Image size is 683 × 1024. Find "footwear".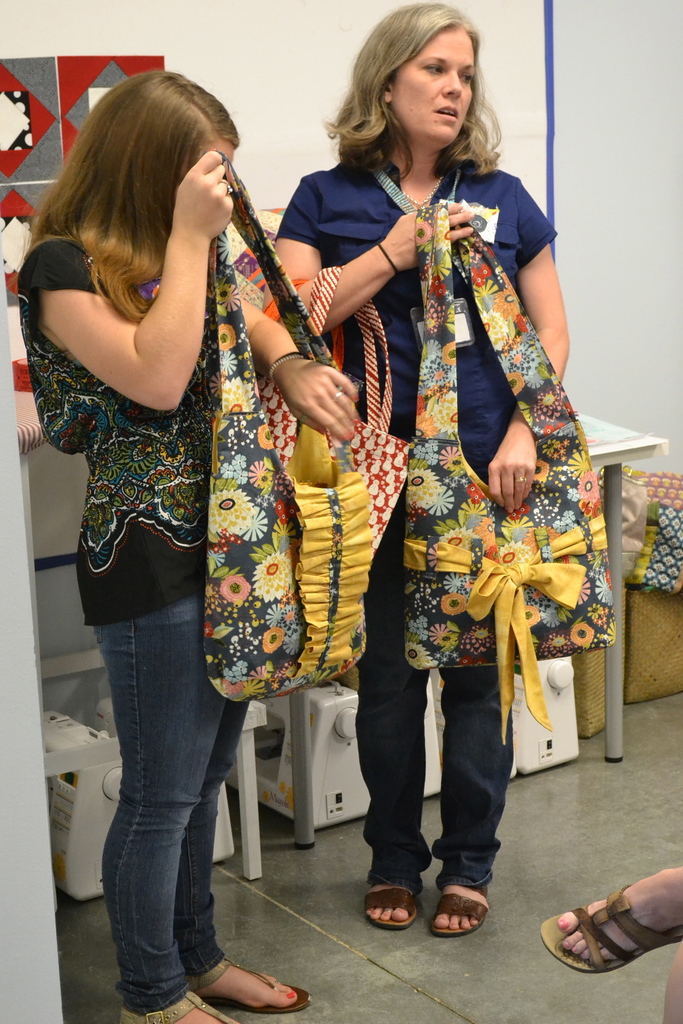
[433, 879, 502, 948].
